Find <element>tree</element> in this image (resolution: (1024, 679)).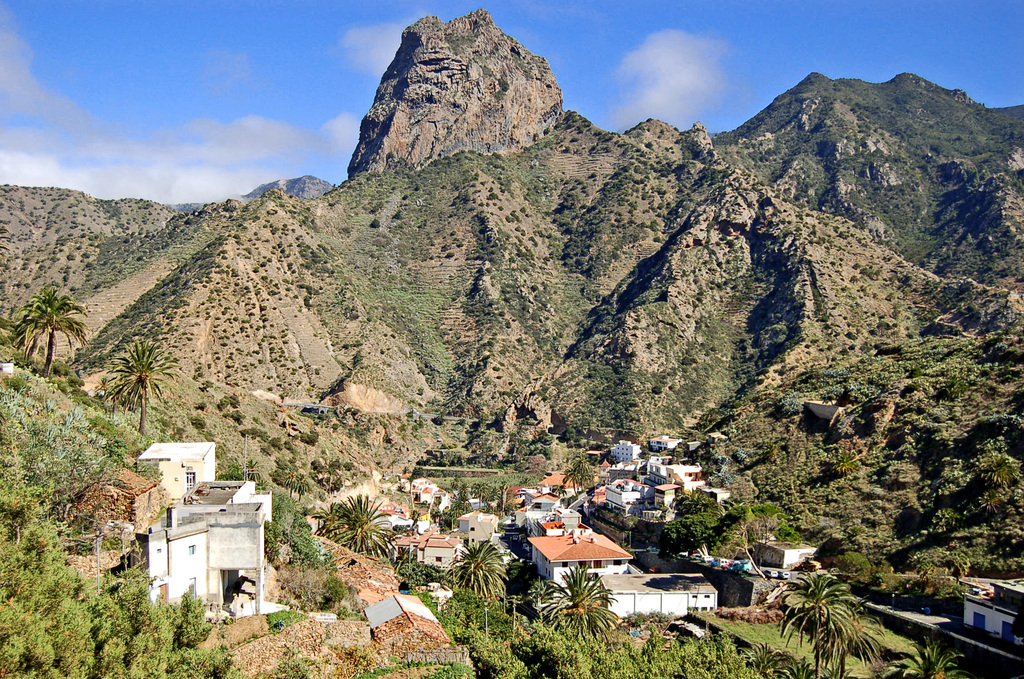
114, 341, 168, 423.
